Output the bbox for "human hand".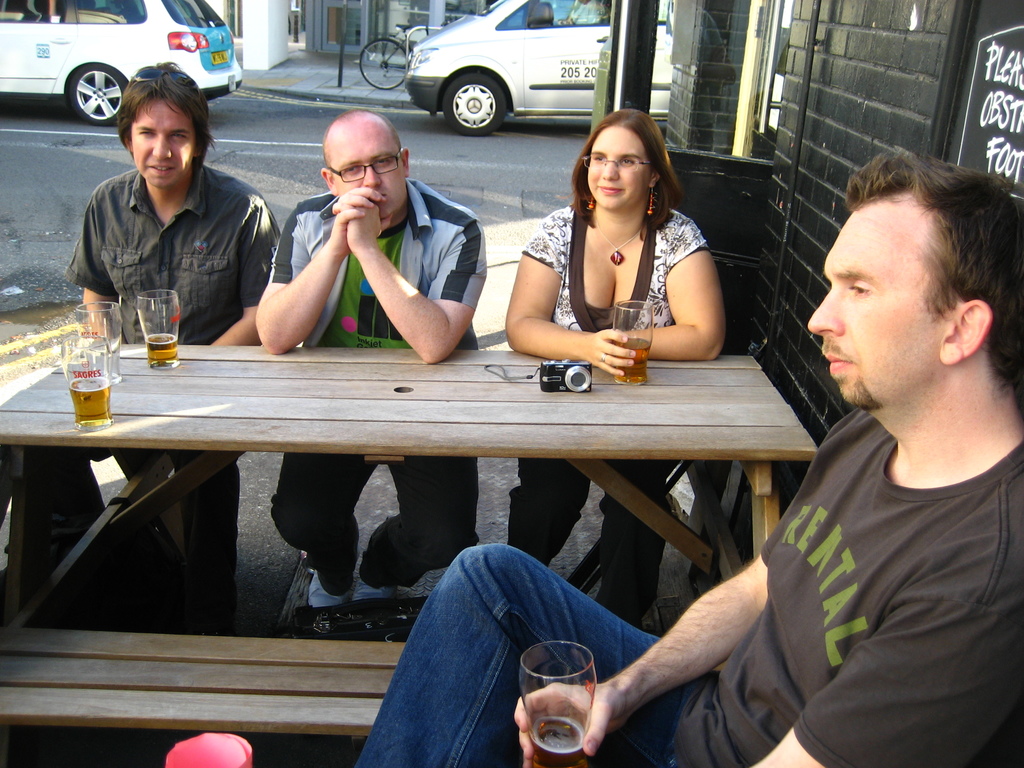
box(331, 202, 385, 250).
